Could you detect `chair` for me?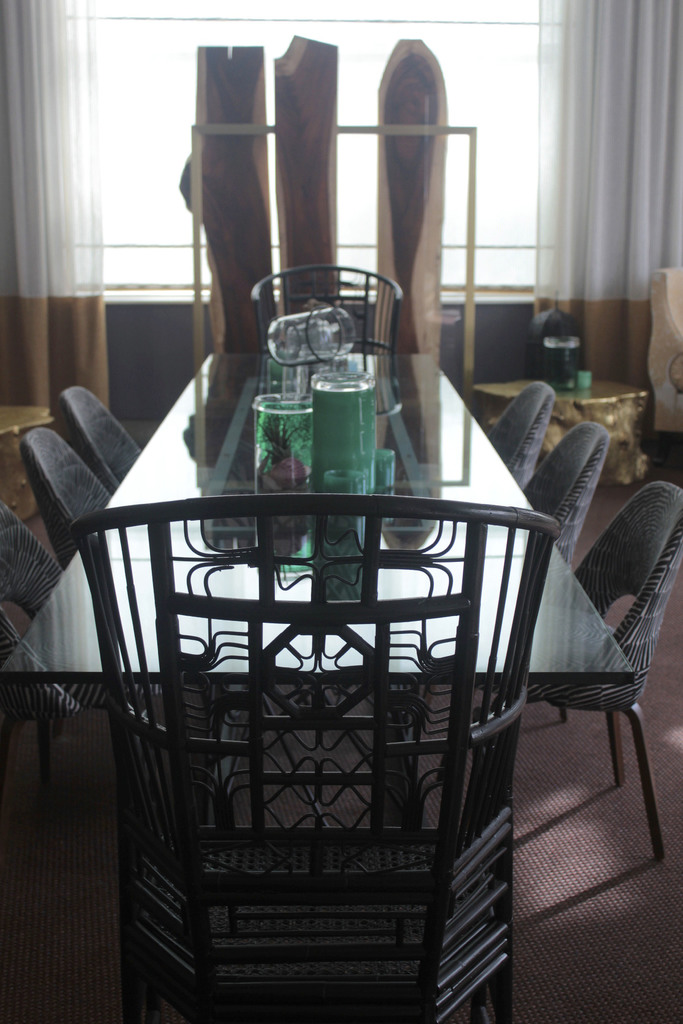
Detection result: crop(0, 503, 232, 832).
